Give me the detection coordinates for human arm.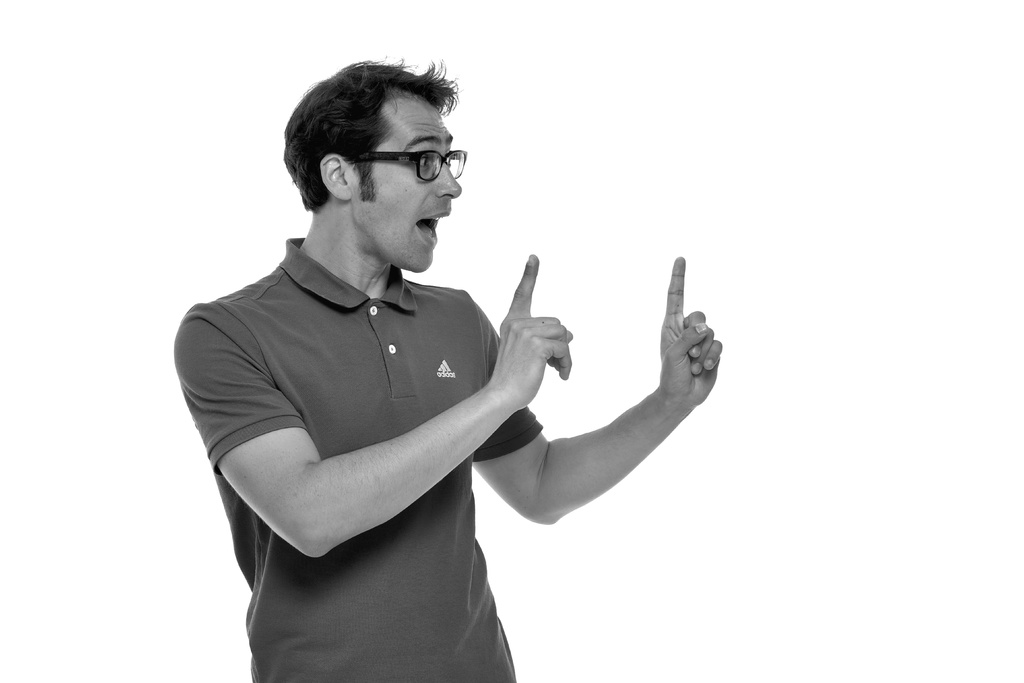
x1=191 y1=251 x2=586 y2=550.
